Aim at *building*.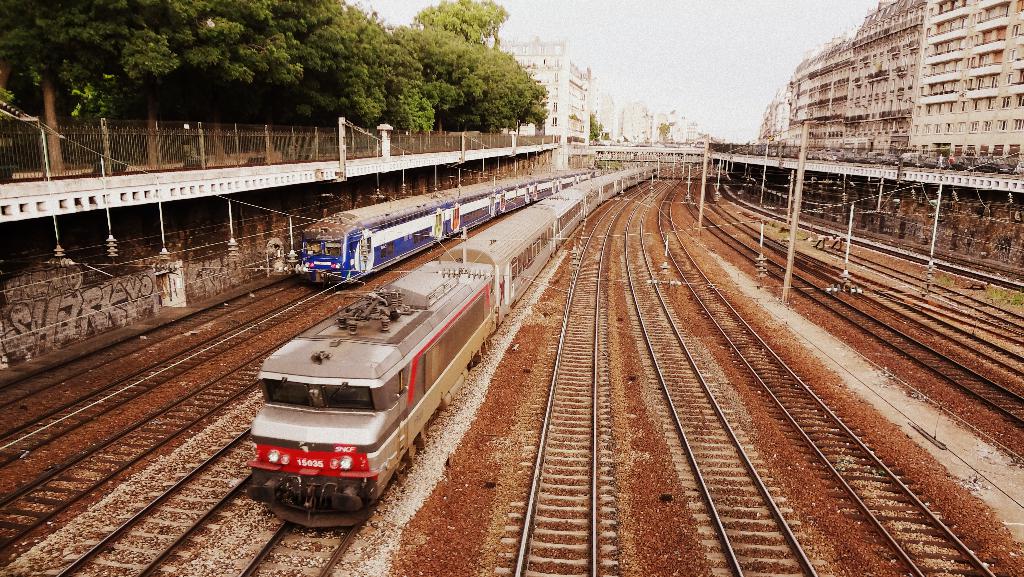
Aimed at [486, 37, 594, 177].
